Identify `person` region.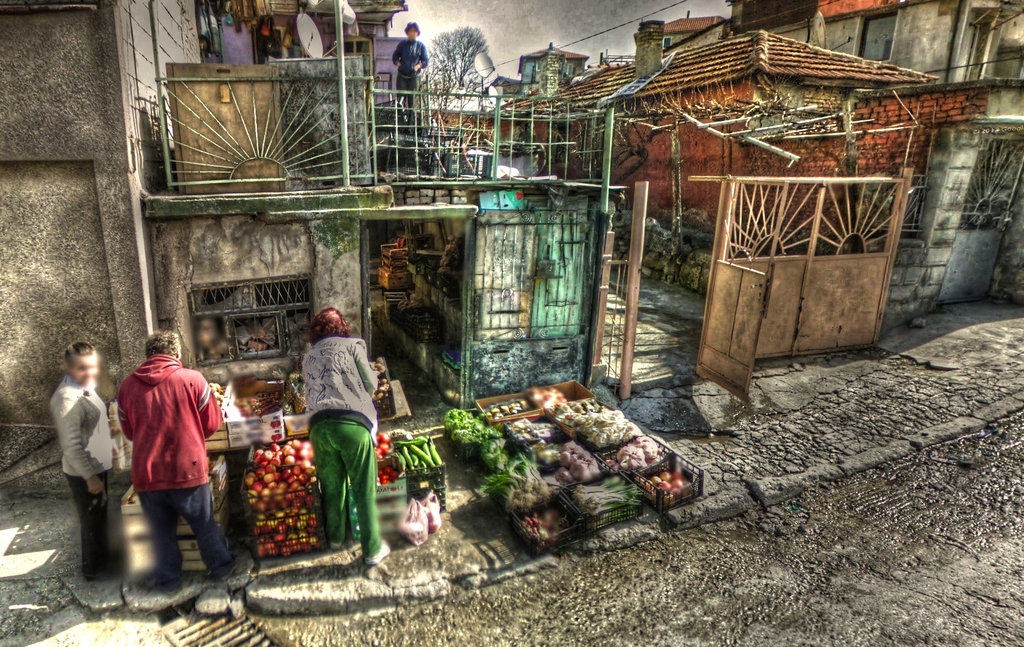
Region: (391,19,429,107).
